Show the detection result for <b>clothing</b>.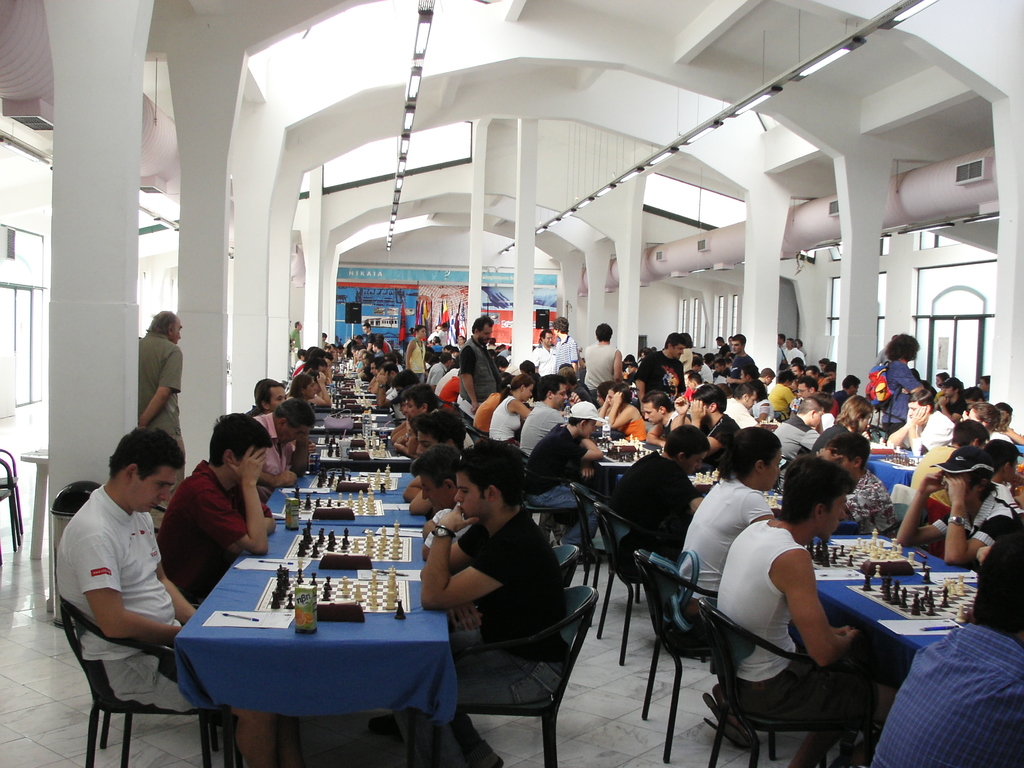
l=611, t=451, r=704, b=563.
